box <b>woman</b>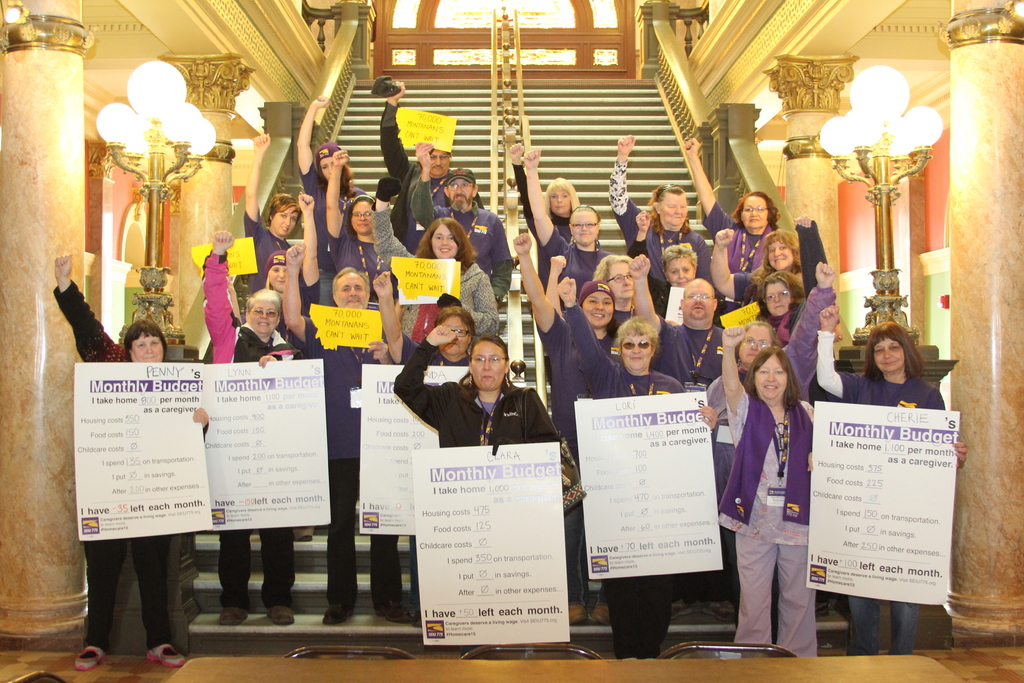
[x1=238, y1=134, x2=300, y2=286]
